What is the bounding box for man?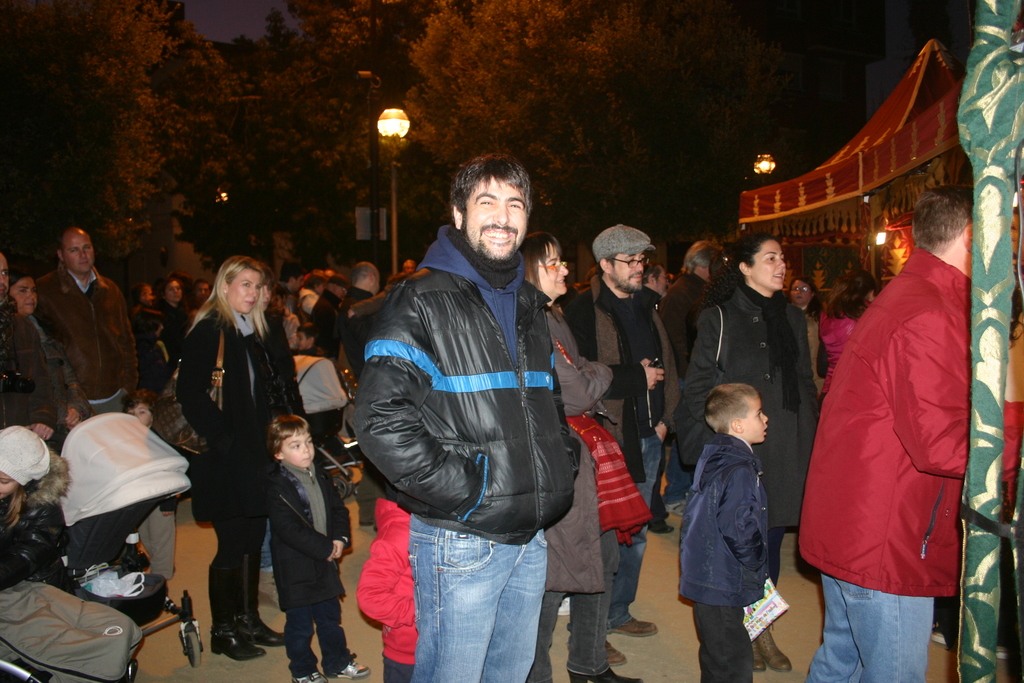
region(563, 223, 682, 667).
